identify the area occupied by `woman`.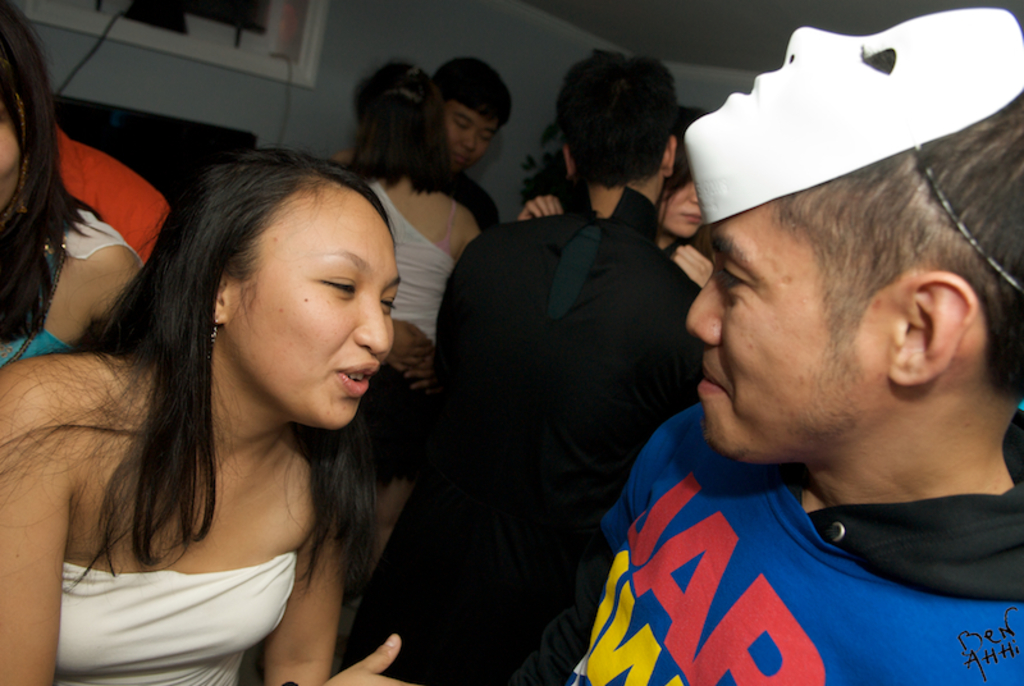
Area: box=[316, 67, 498, 644].
